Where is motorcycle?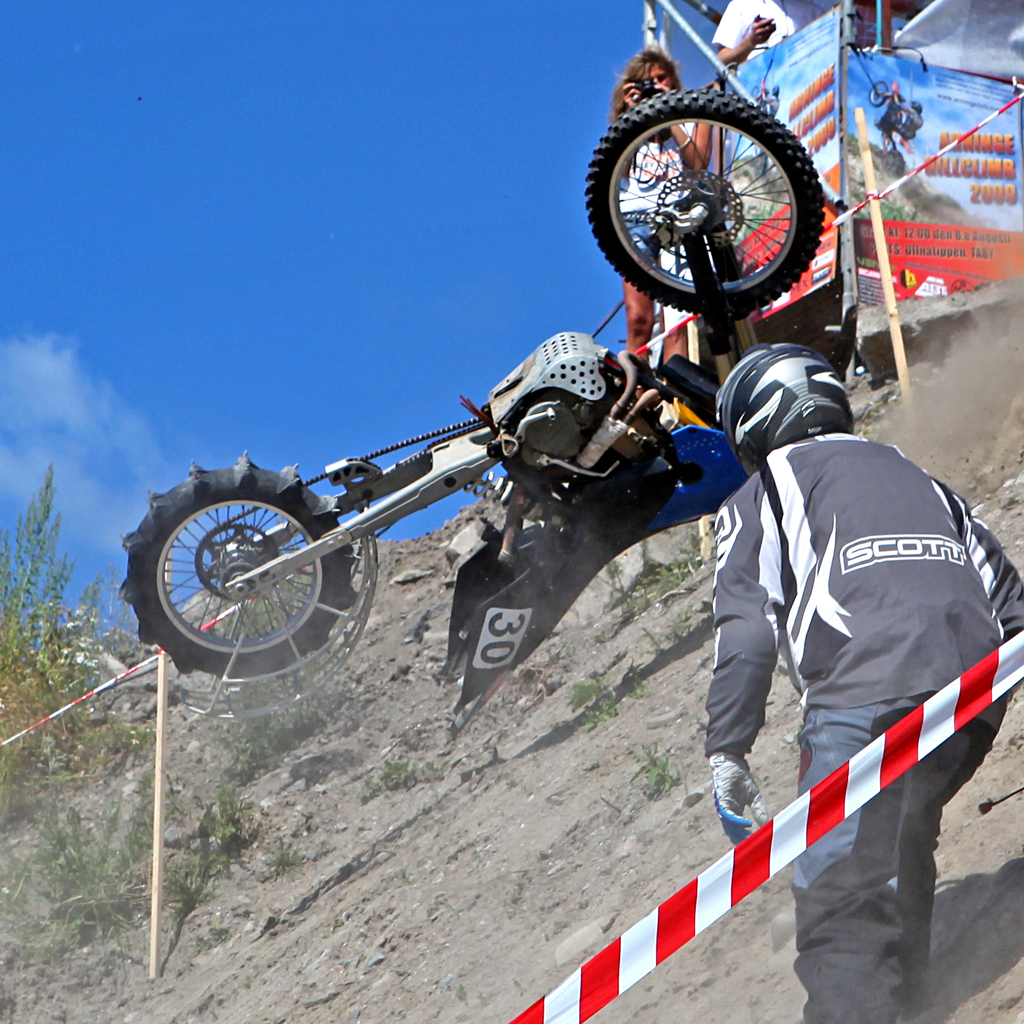
l=115, t=92, r=862, b=745.
